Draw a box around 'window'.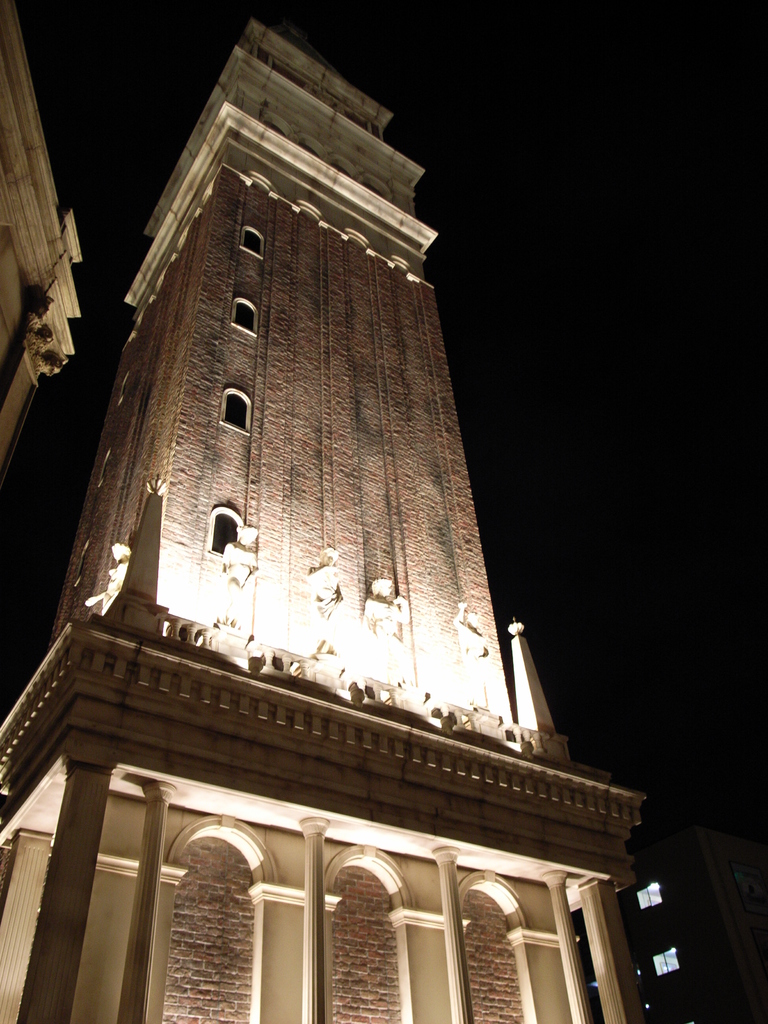
218,390,250,435.
